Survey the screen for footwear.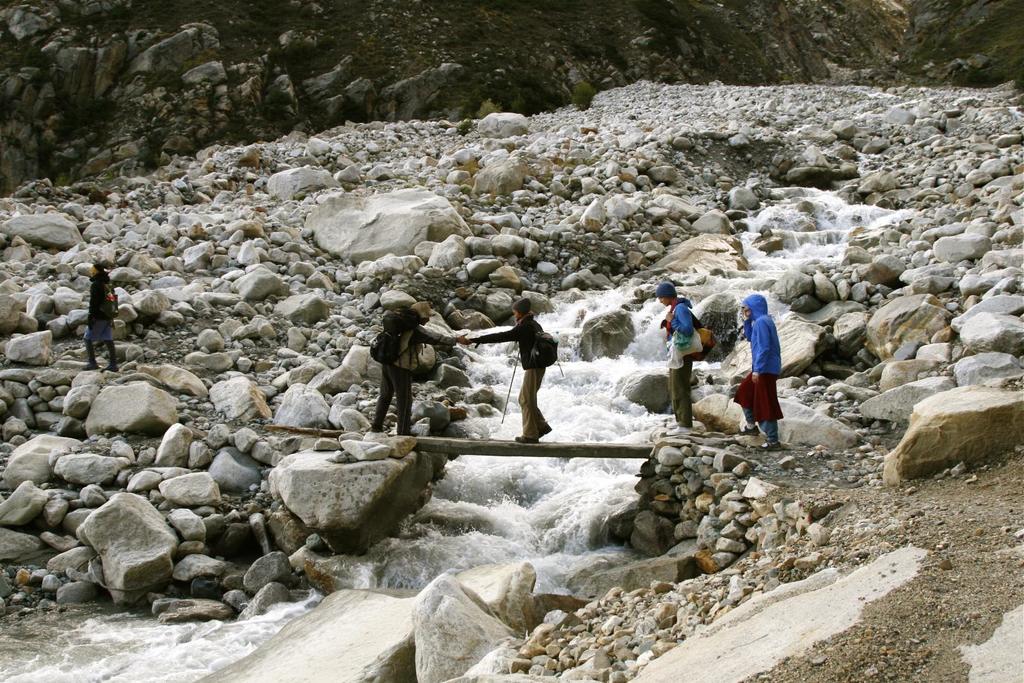
Survey found: x1=371, y1=426, x2=390, y2=436.
